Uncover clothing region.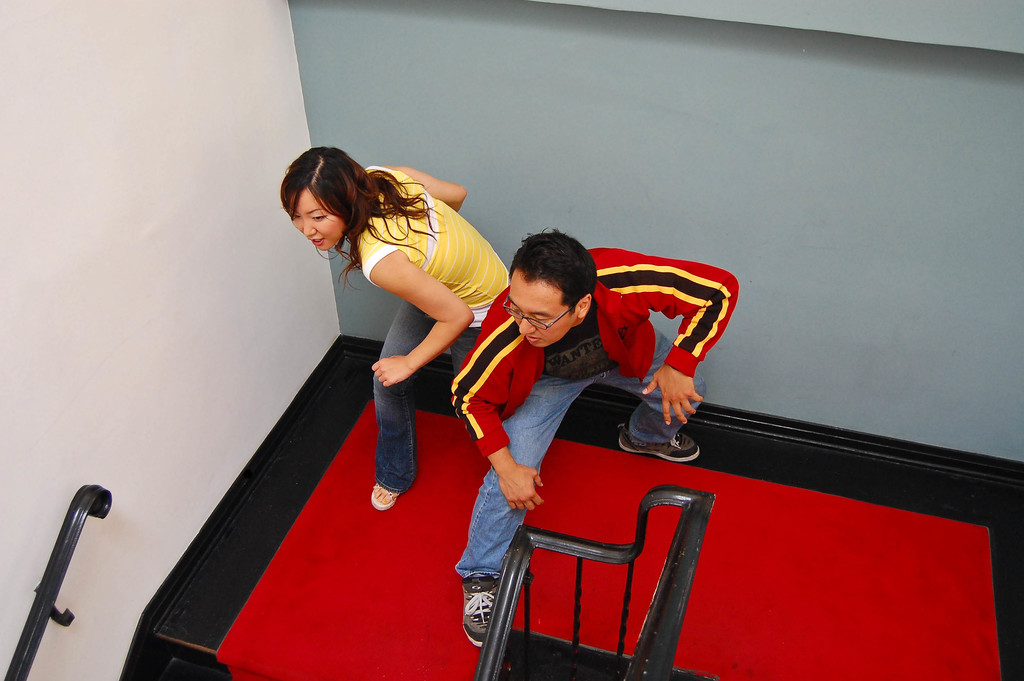
Uncovered: 450/245/740/577.
